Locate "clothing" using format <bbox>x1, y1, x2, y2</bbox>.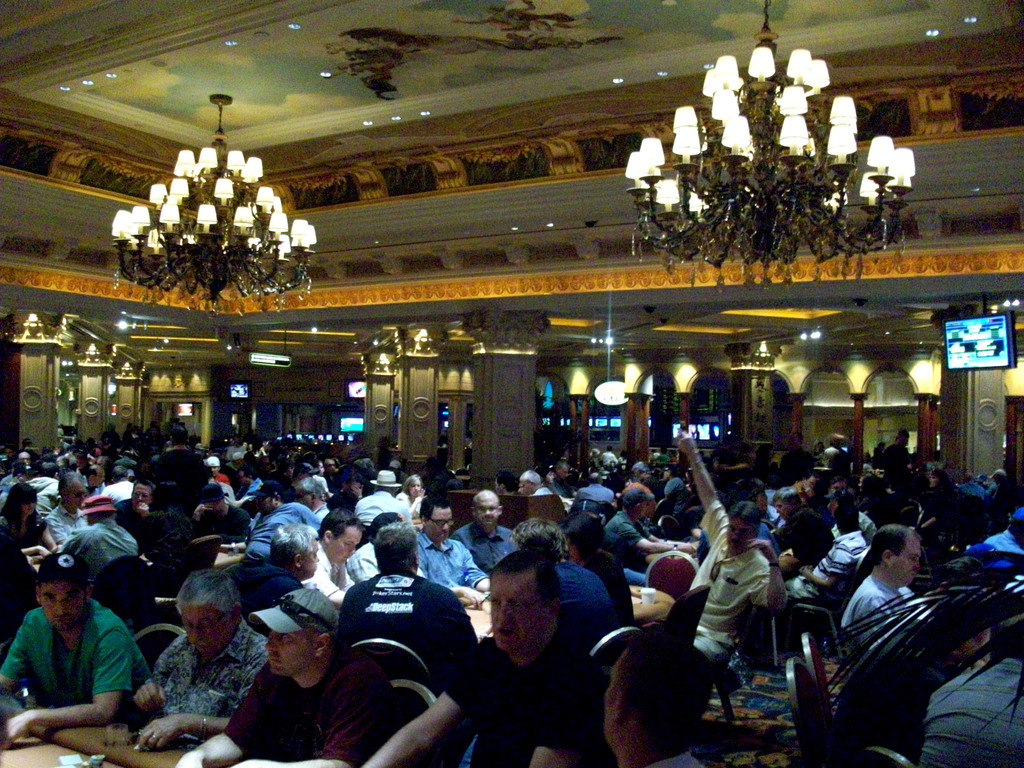
<bbox>59, 521, 143, 594</bbox>.
